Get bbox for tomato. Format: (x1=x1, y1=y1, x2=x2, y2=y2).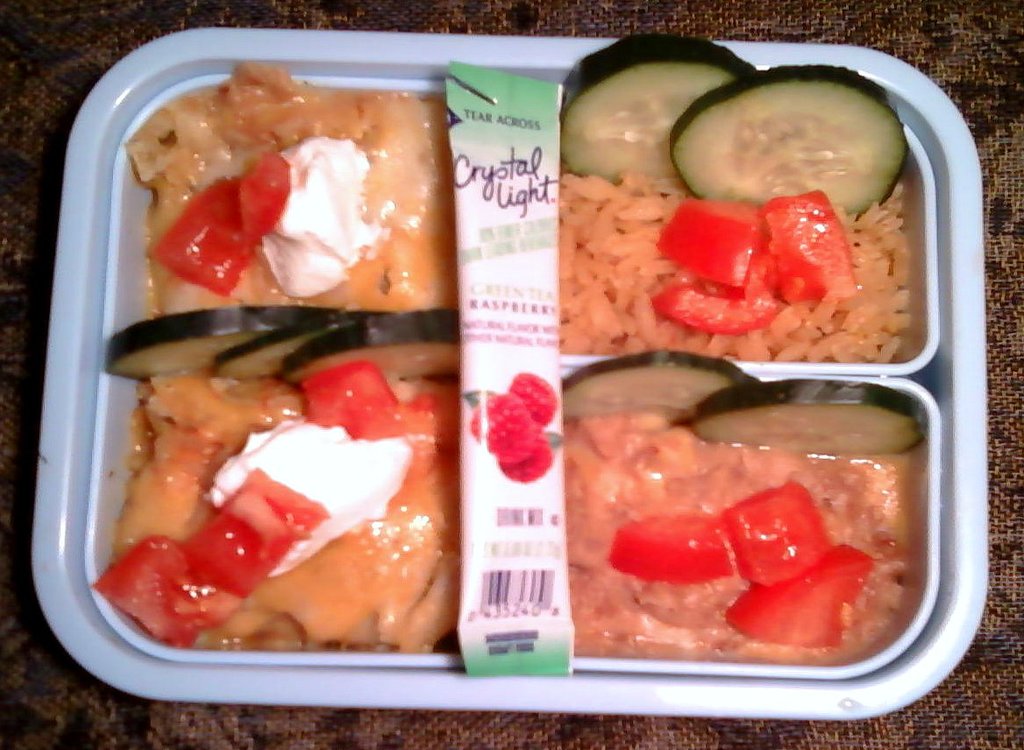
(x1=657, y1=200, x2=763, y2=289).
